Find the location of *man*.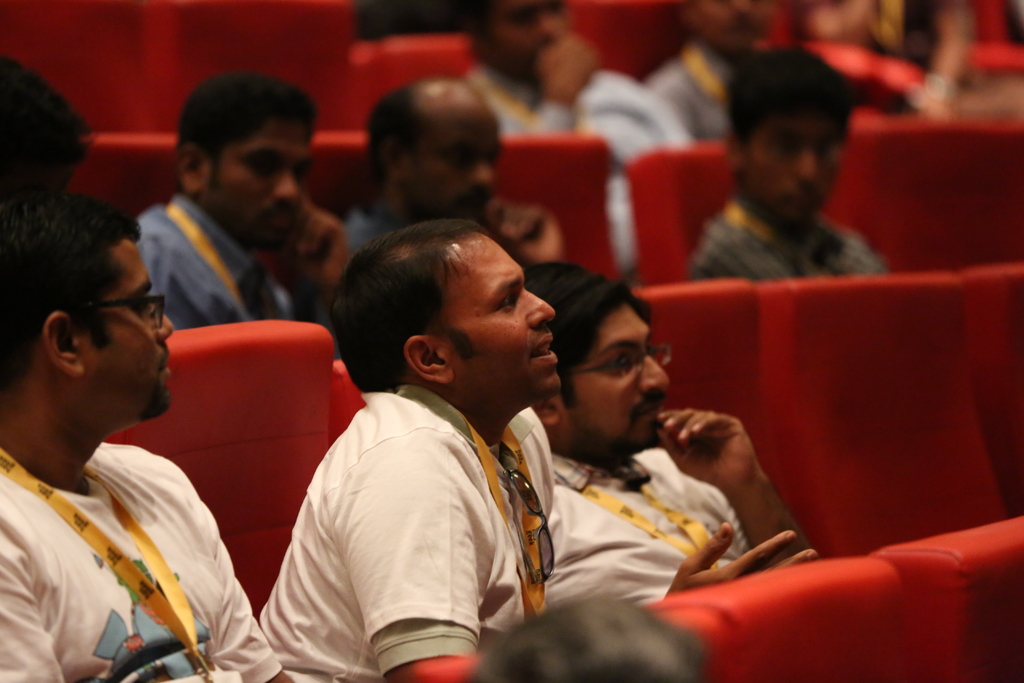
Location: <region>231, 215, 598, 680</region>.
